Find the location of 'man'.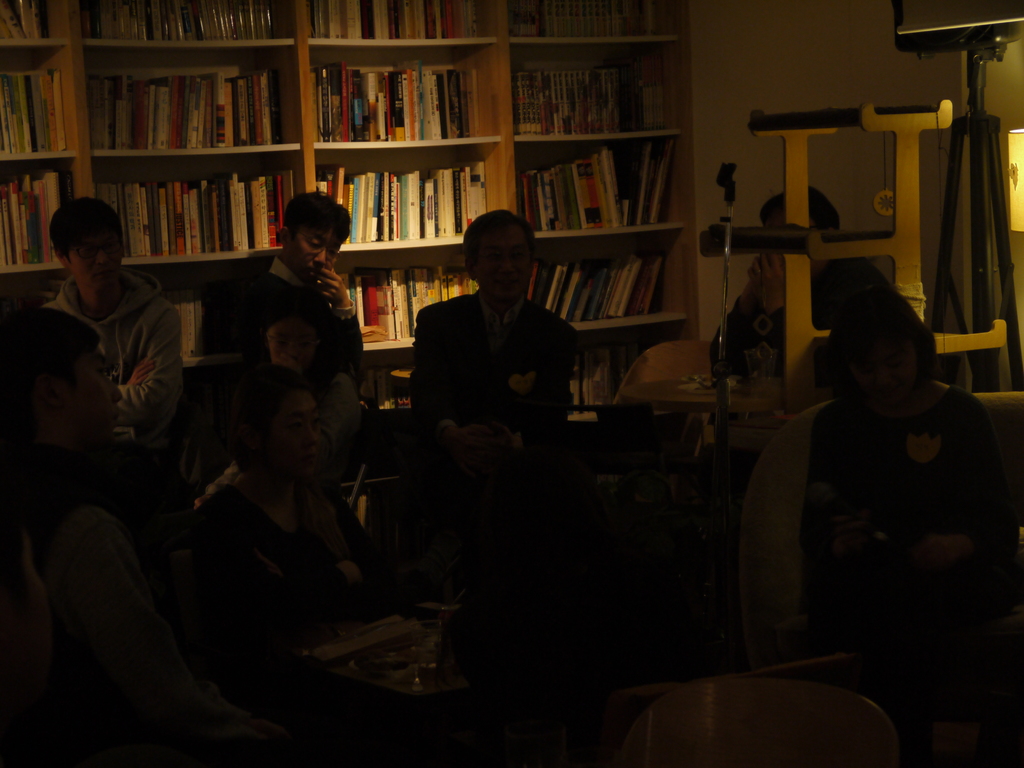
Location: <bbox>711, 188, 943, 394</bbox>.
